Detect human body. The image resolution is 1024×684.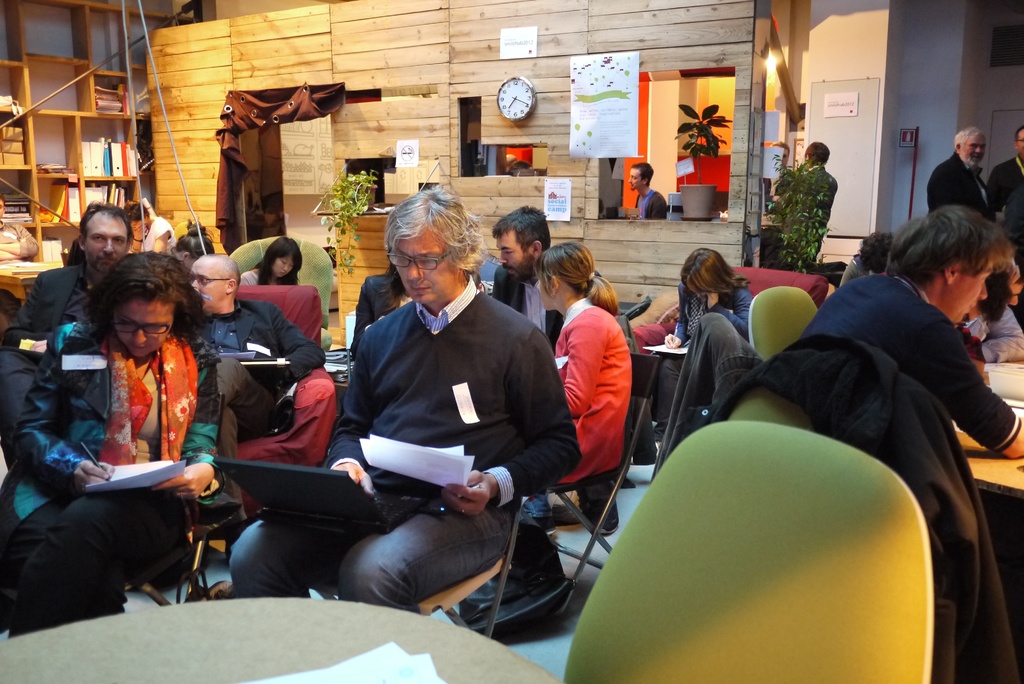
select_region(0, 203, 135, 453).
